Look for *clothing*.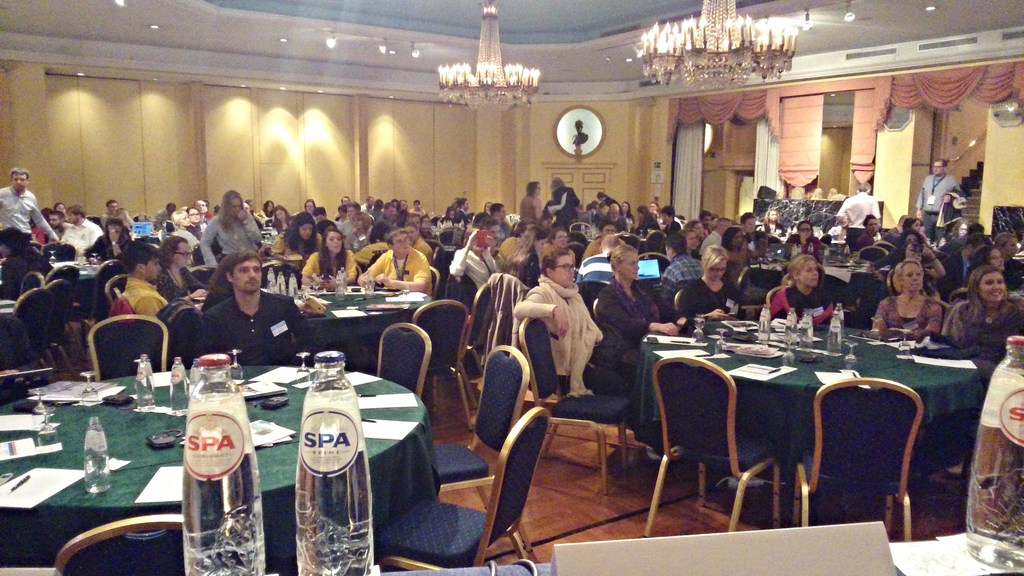
Found: box=[661, 251, 703, 308].
